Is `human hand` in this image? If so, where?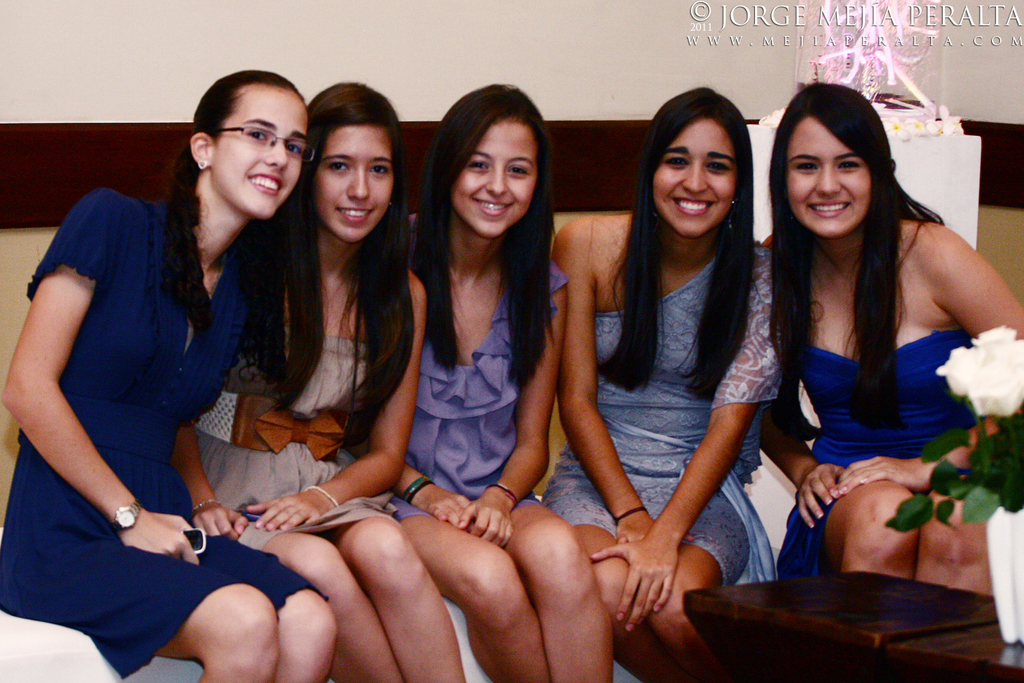
Yes, at x1=614 y1=511 x2=696 y2=546.
